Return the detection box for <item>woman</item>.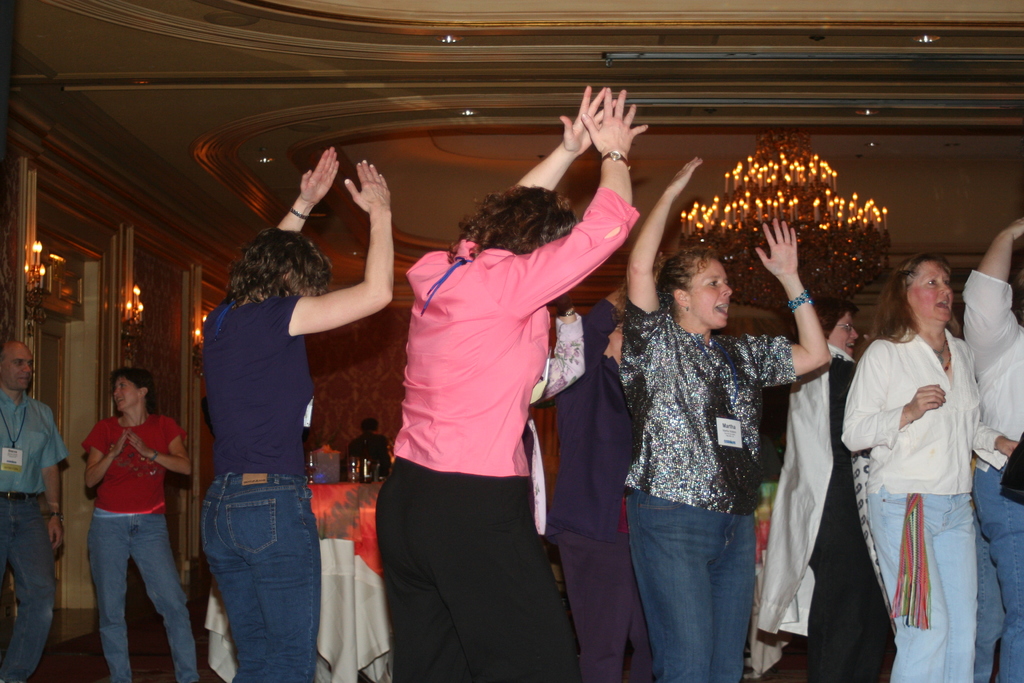
751 296 891 682.
